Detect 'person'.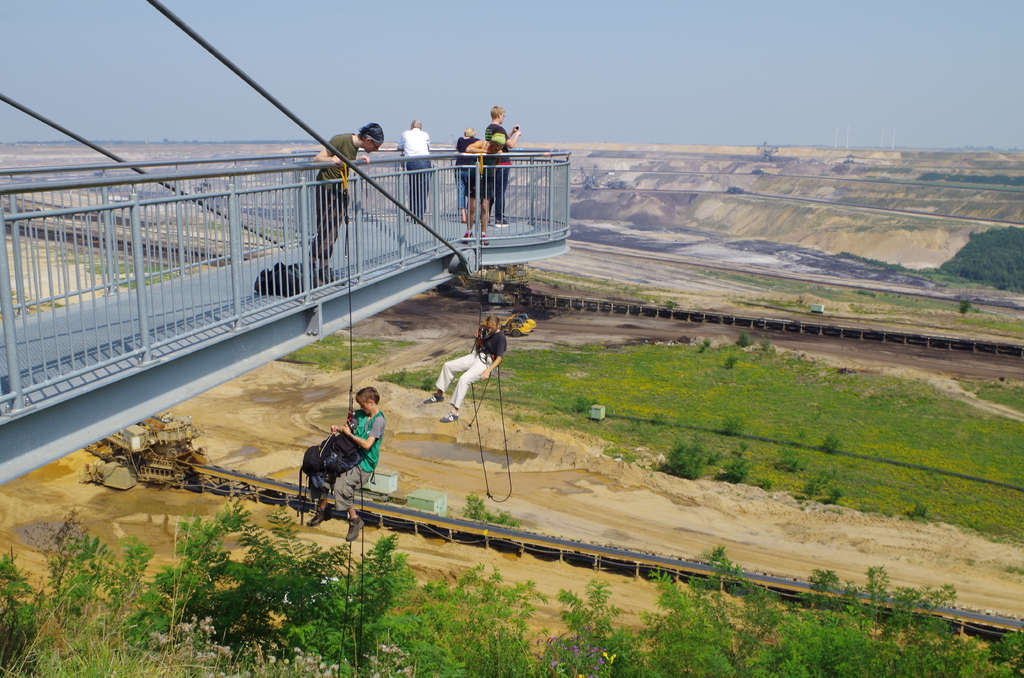
Detected at 464,134,499,243.
